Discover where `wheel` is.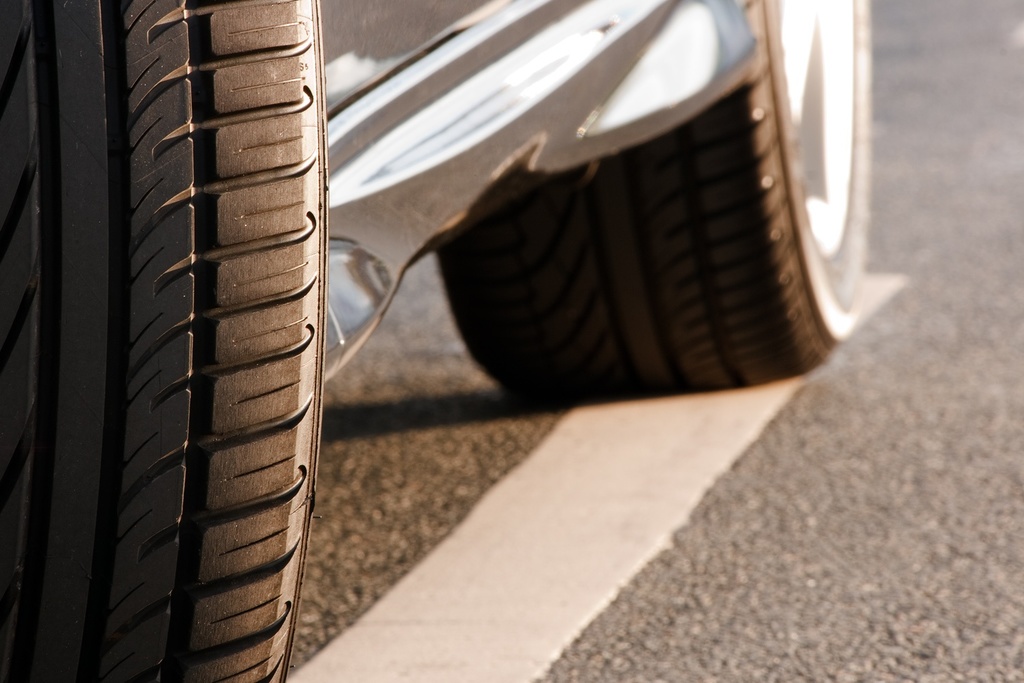
Discovered at box=[436, 0, 864, 389].
